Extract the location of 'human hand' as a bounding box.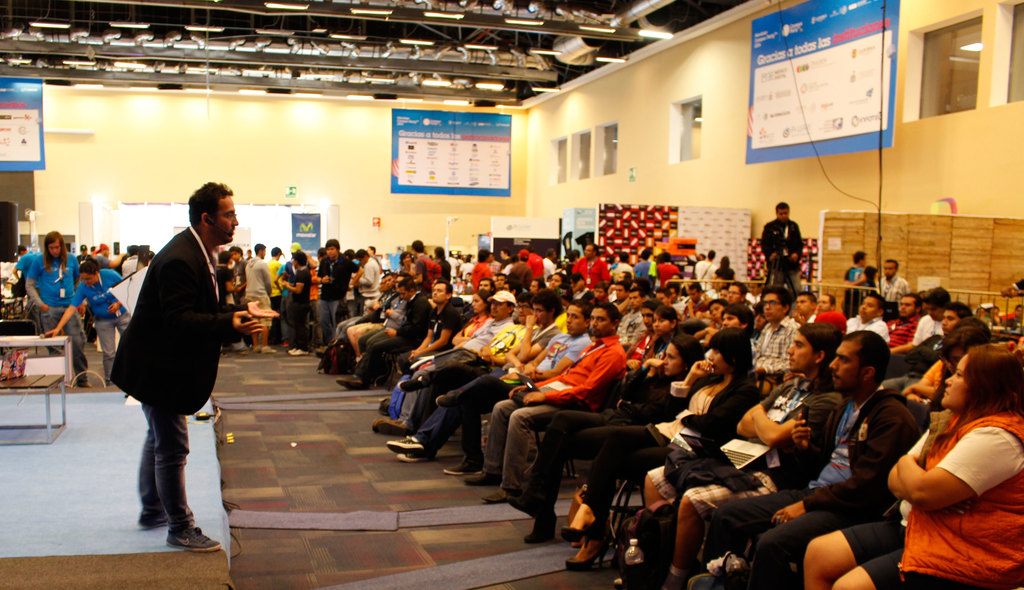
{"x1": 906, "y1": 392, "x2": 921, "y2": 401}.
